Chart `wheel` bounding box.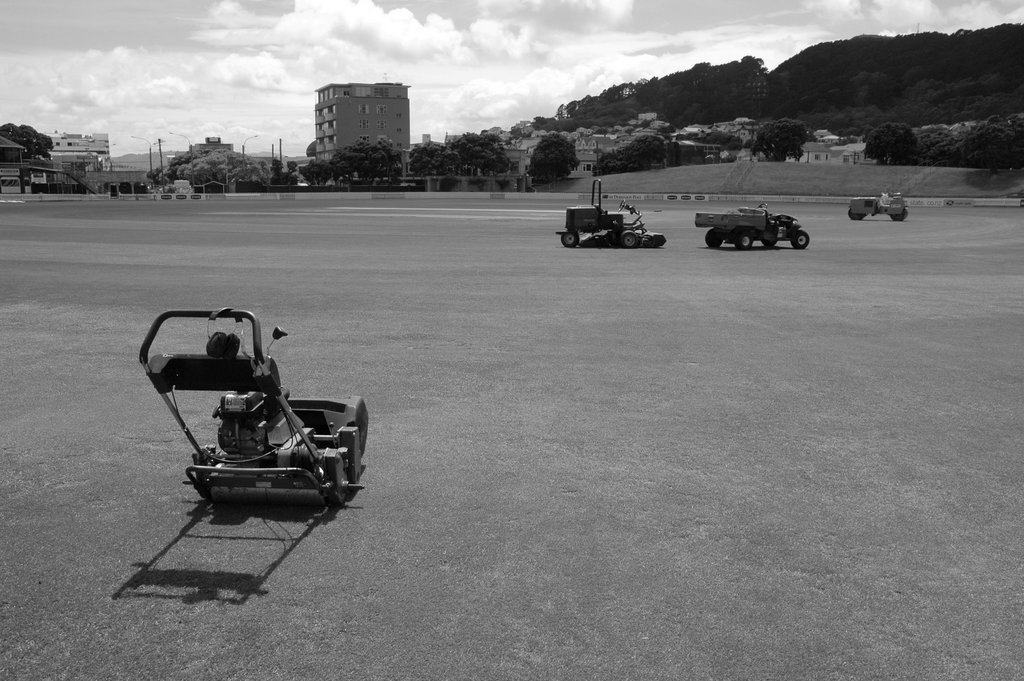
Charted: pyautogui.locateOnScreen(562, 232, 579, 247).
